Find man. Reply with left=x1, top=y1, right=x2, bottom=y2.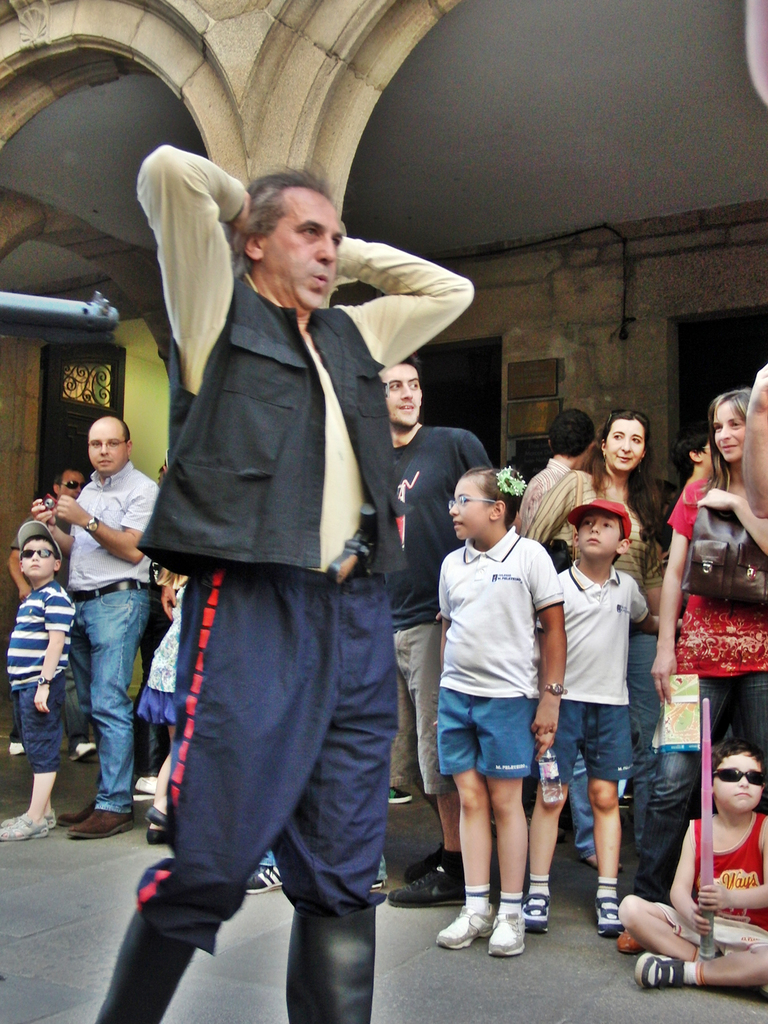
left=6, top=466, right=84, bottom=600.
